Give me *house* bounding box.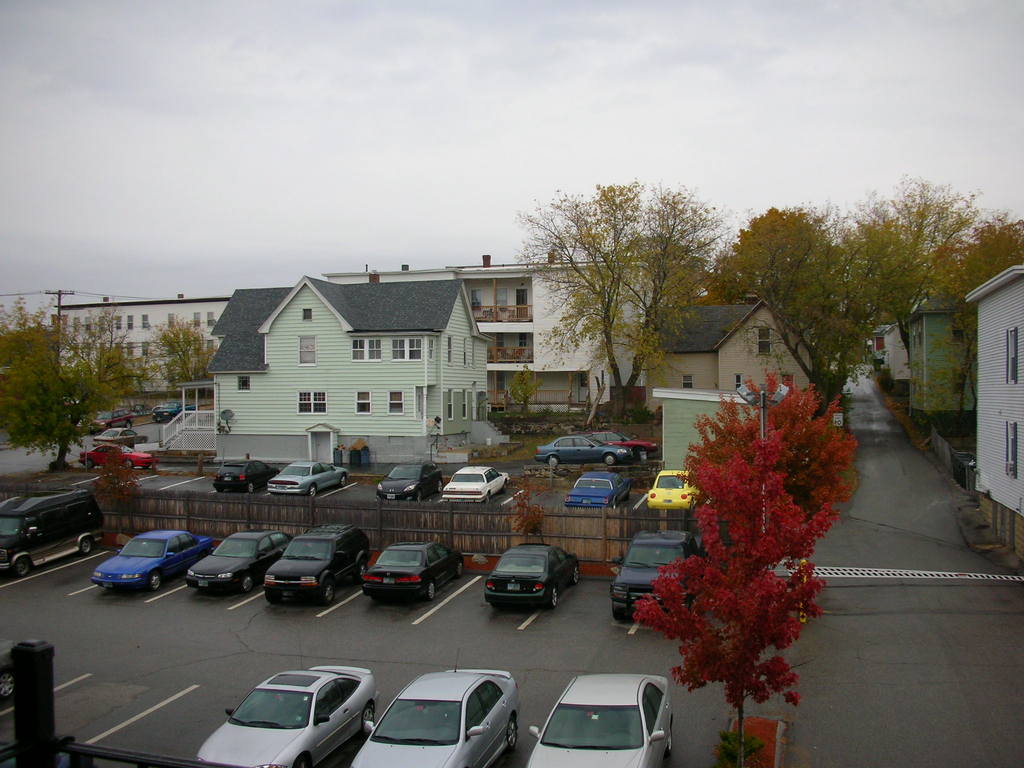
select_region(641, 301, 822, 415).
